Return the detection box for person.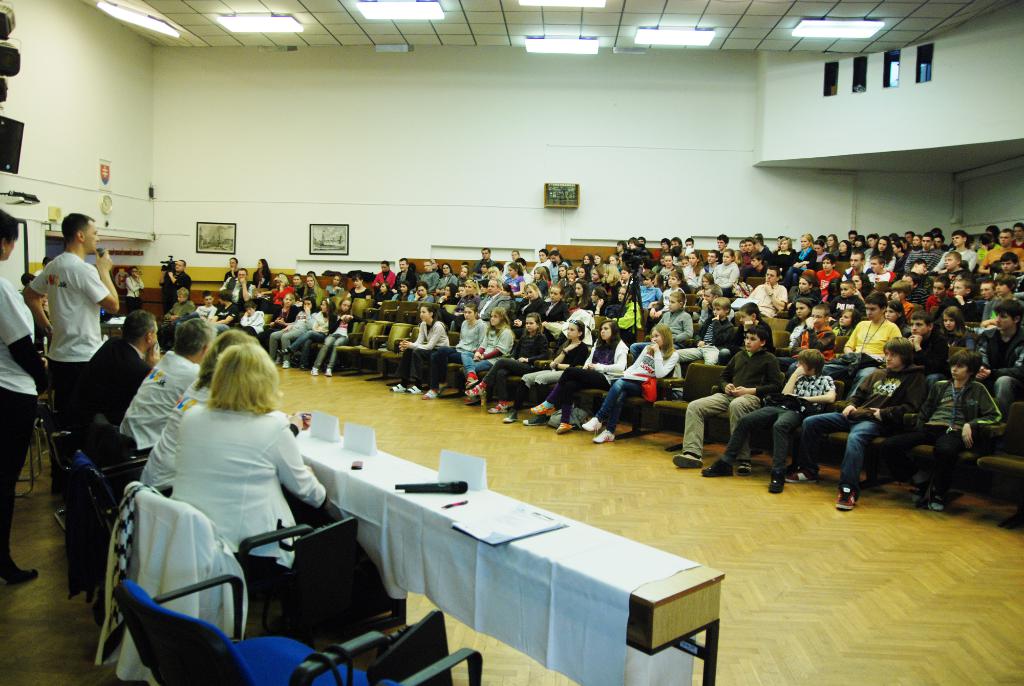
369,259,397,288.
